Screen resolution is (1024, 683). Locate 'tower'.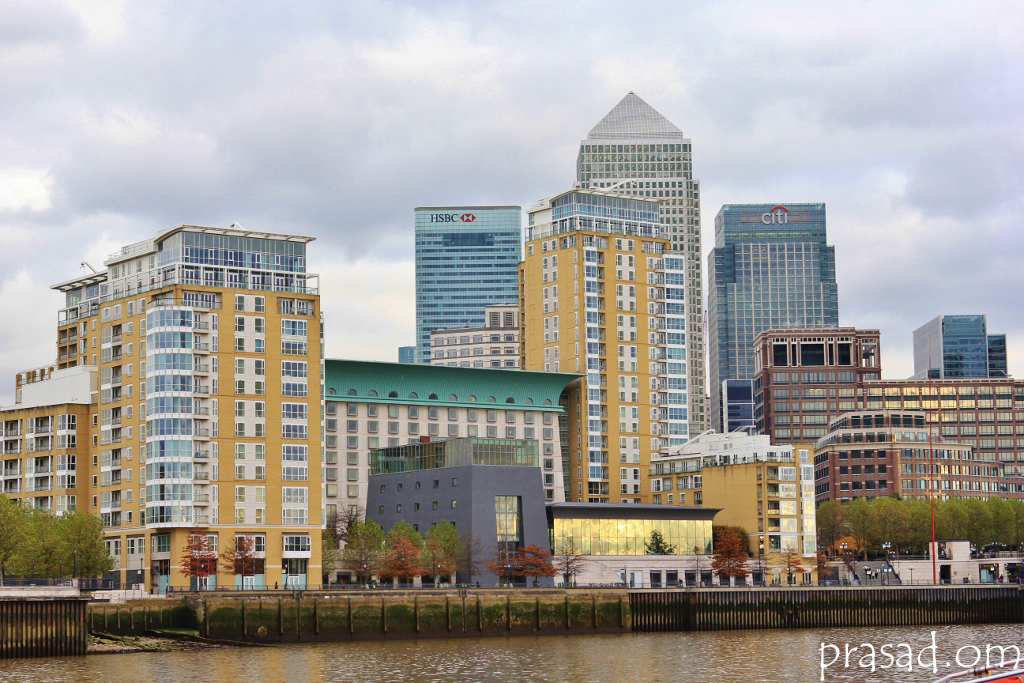
bbox=(517, 194, 662, 508).
